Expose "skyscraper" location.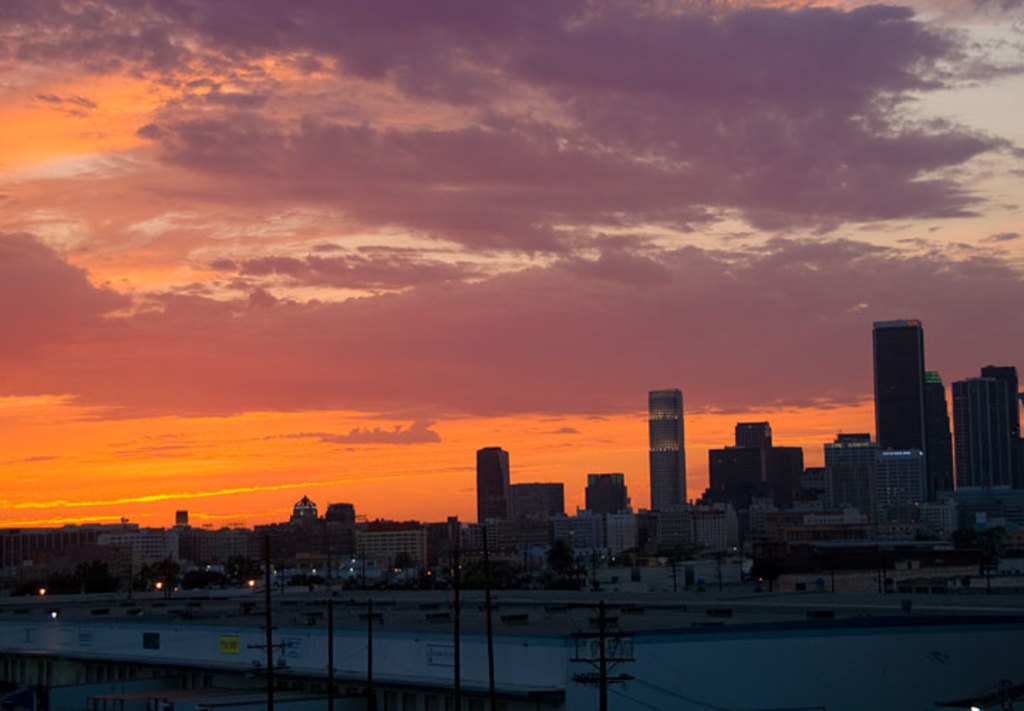
Exposed at 478, 447, 519, 533.
